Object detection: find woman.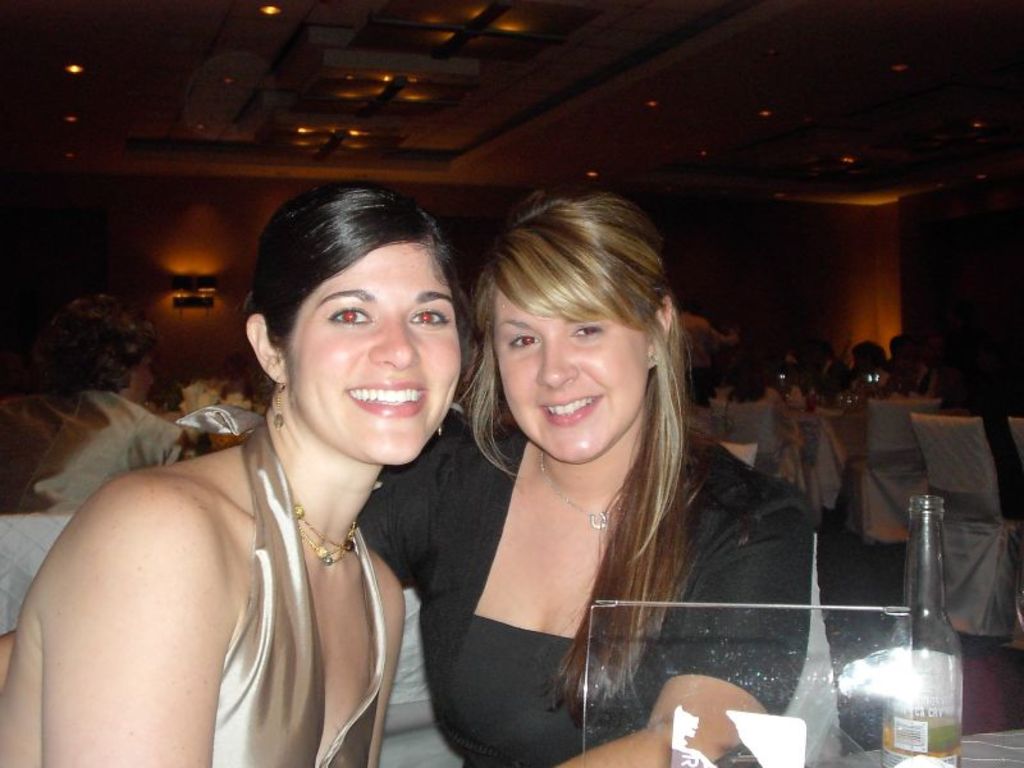
bbox(355, 196, 814, 767).
